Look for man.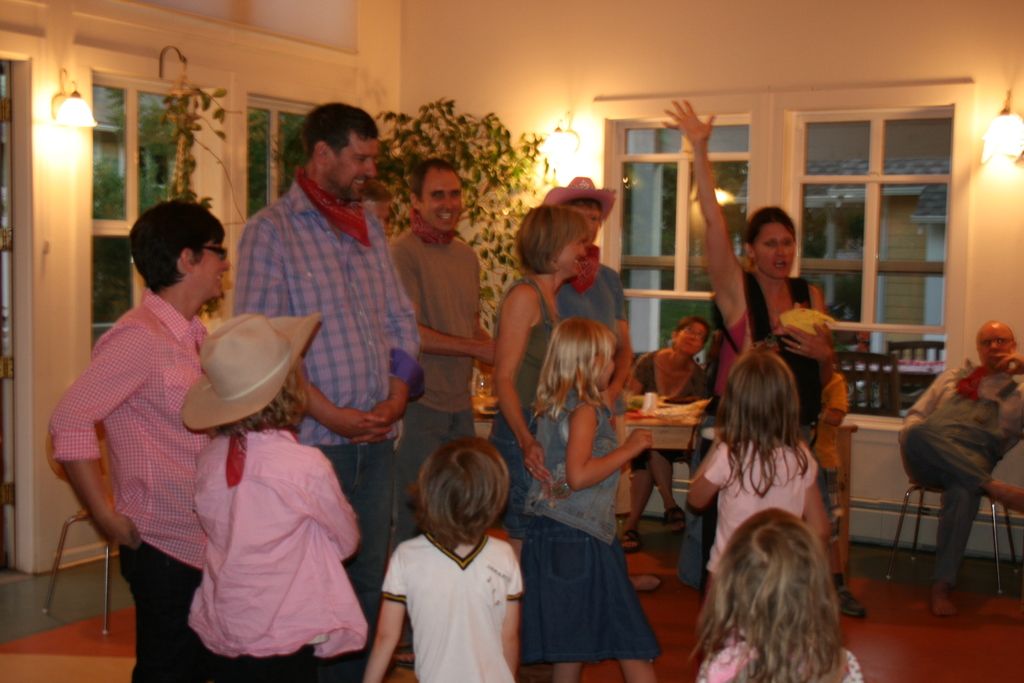
Found: (x1=49, y1=199, x2=231, y2=682).
